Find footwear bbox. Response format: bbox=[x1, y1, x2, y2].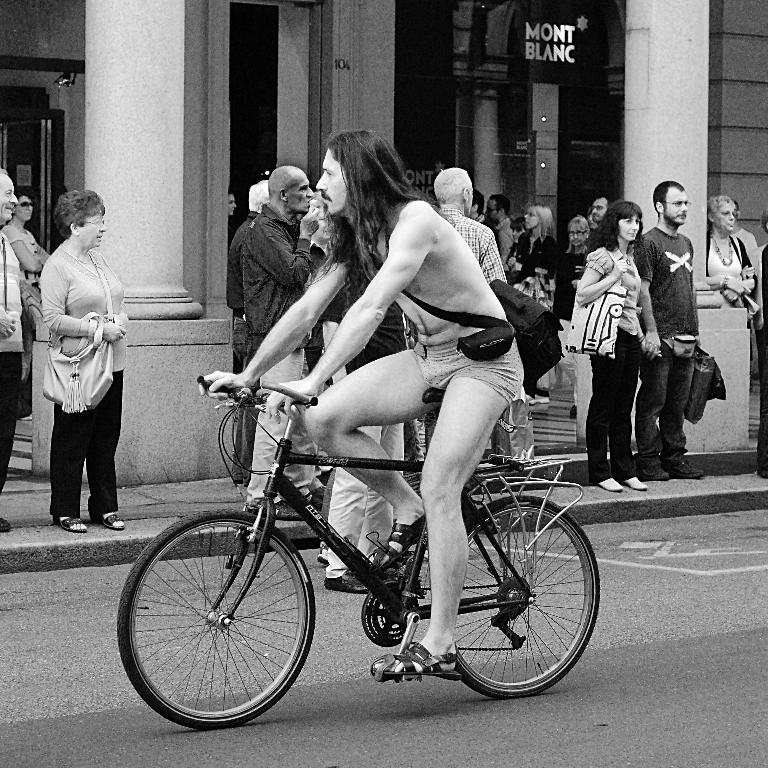
bbox=[598, 476, 622, 492].
